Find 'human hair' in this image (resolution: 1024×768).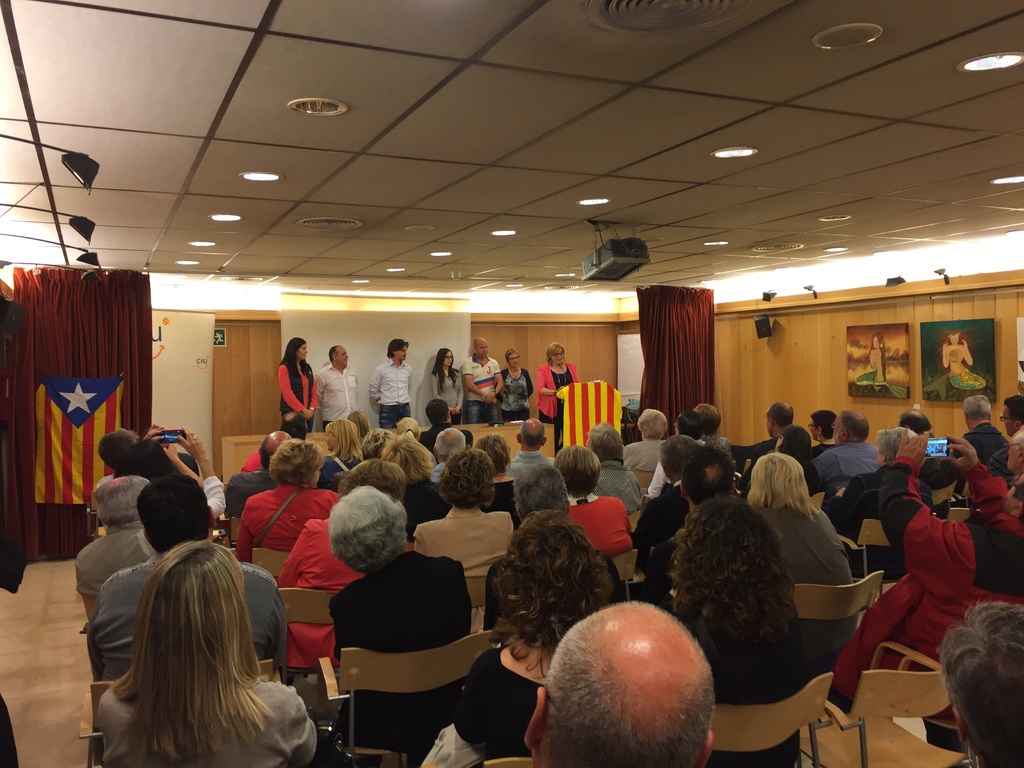
474 339 481 359.
